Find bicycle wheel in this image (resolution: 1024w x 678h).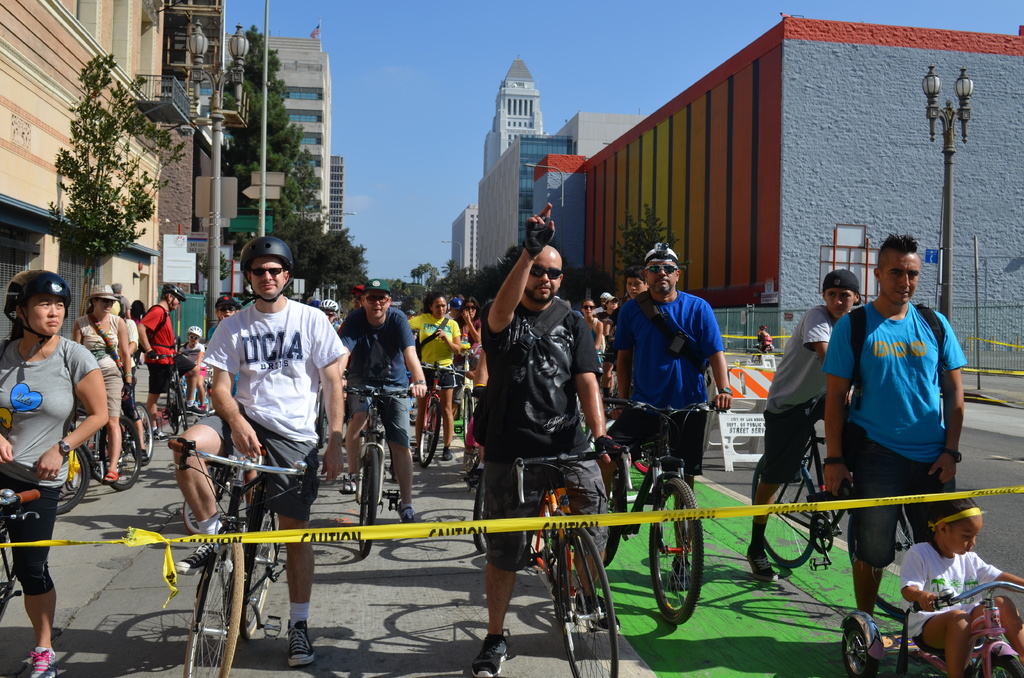
locate(474, 476, 488, 552).
